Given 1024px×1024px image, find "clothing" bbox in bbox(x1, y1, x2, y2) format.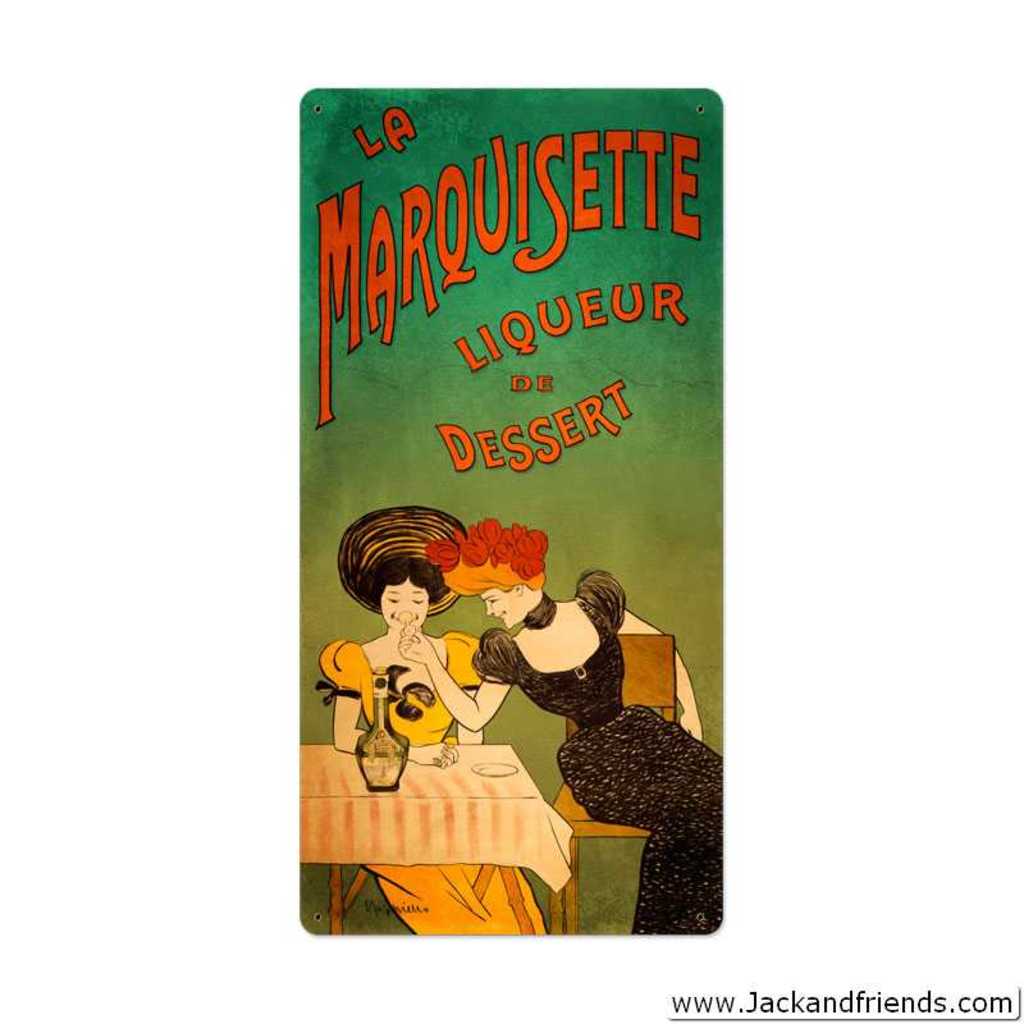
bbox(467, 561, 727, 950).
